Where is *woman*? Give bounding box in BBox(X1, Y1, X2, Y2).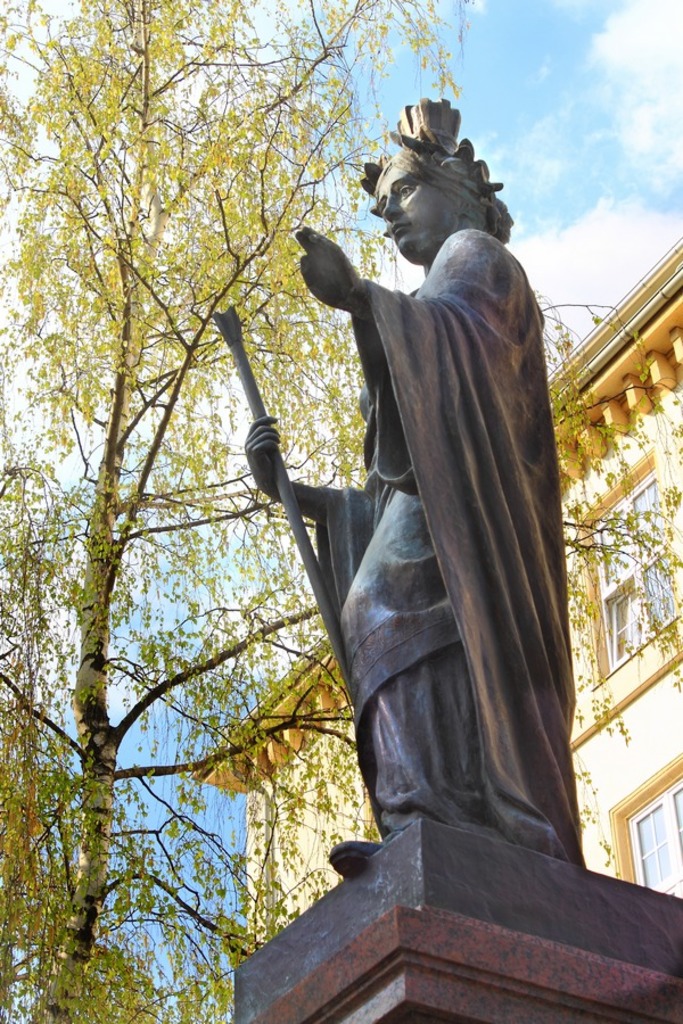
BBox(245, 90, 590, 868).
